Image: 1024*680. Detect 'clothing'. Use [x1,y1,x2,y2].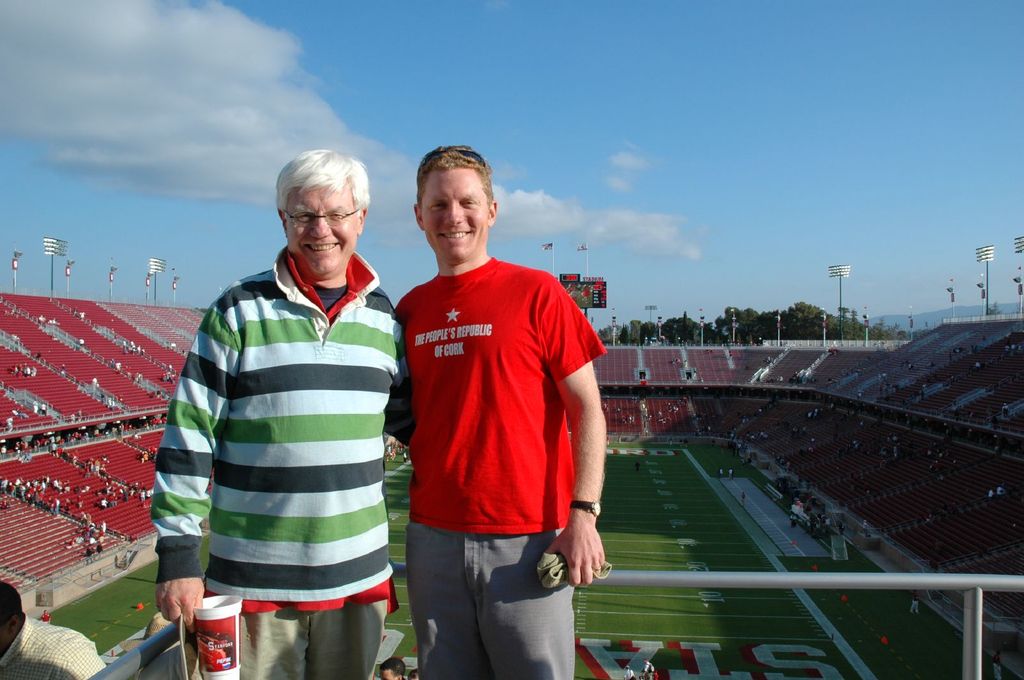
[623,670,636,679].
